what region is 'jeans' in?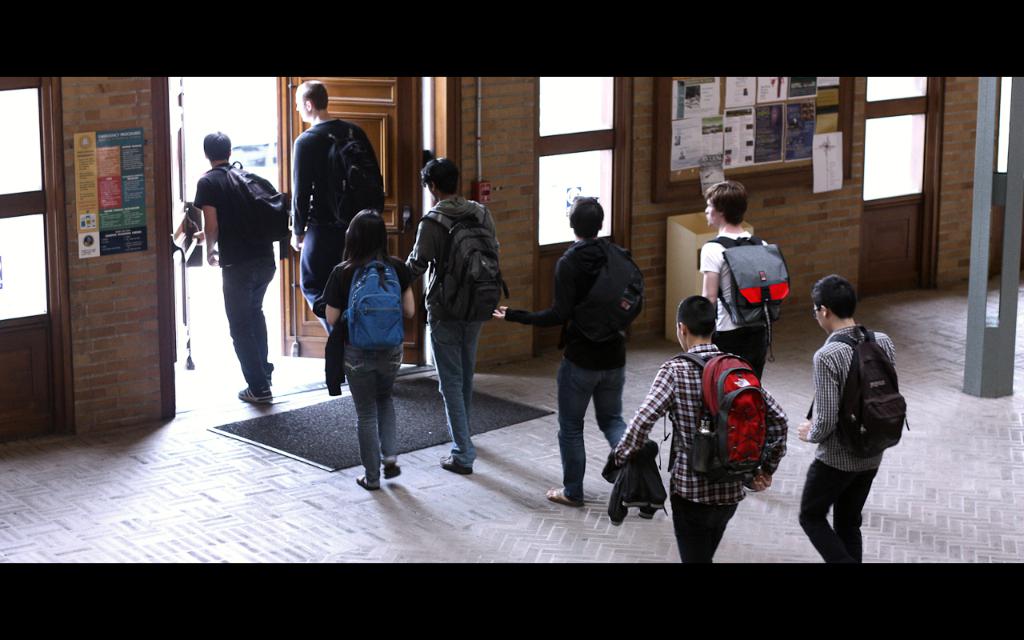
421,313,484,466.
